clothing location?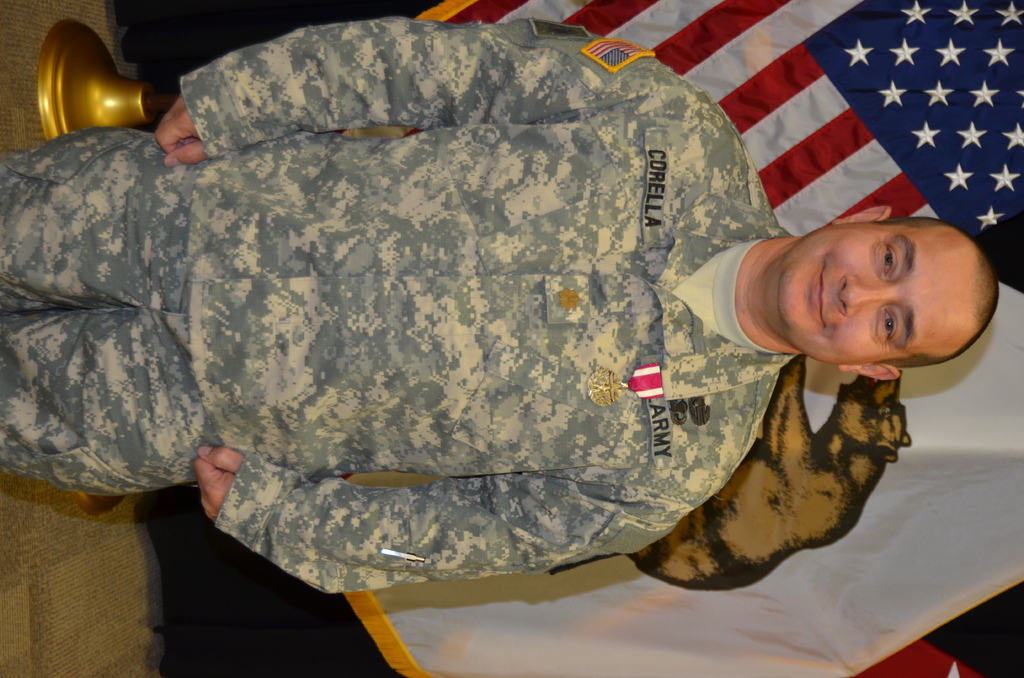
{"left": 31, "top": 0, "right": 899, "bottom": 658}
